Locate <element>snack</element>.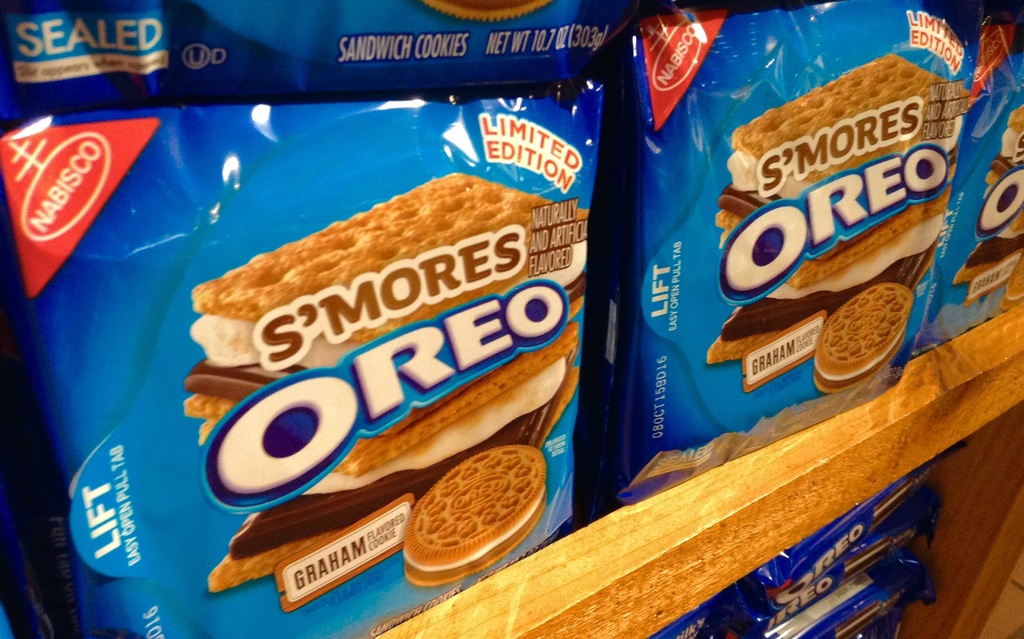
Bounding box: box=[400, 445, 547, 581].
